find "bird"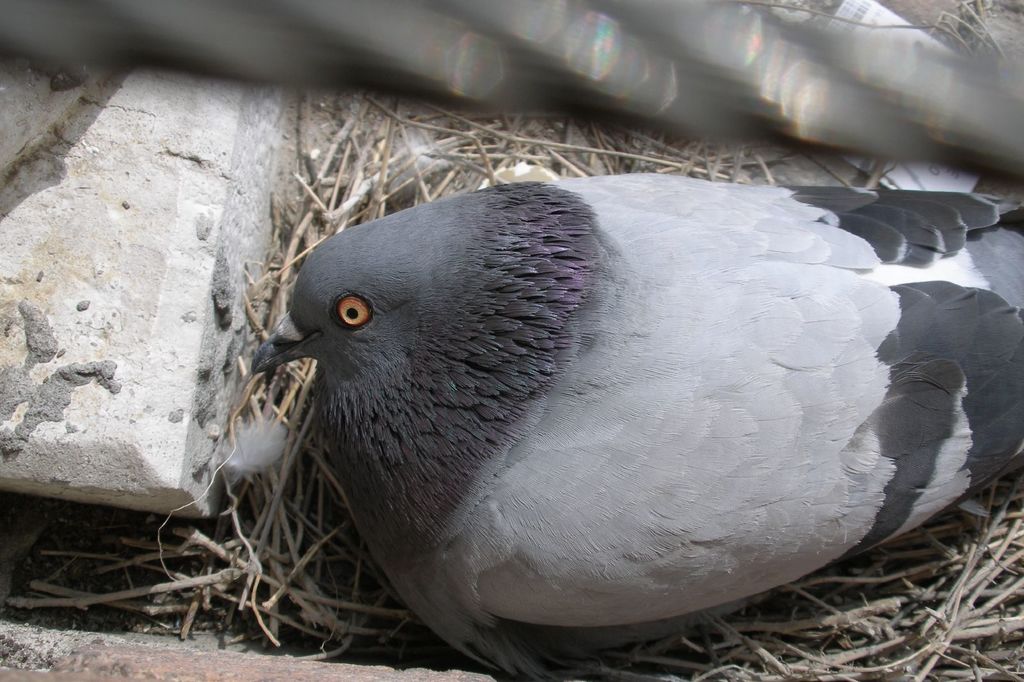
select_region(193, 176, 1023, 647)
